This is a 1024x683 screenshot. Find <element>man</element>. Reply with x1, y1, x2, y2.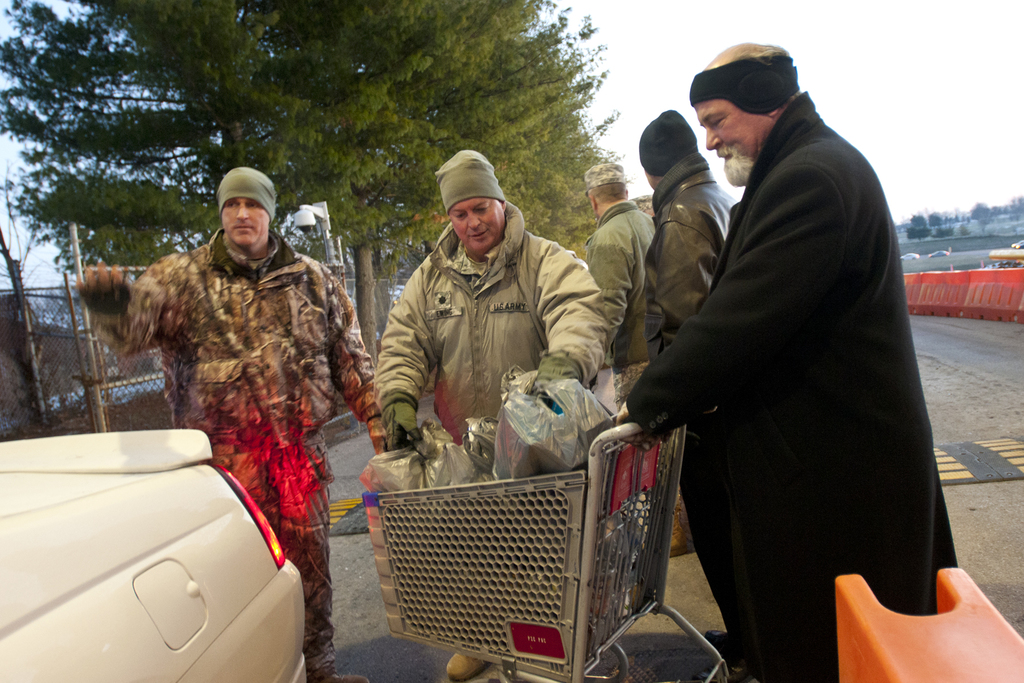
643, 108, 744, 363.
